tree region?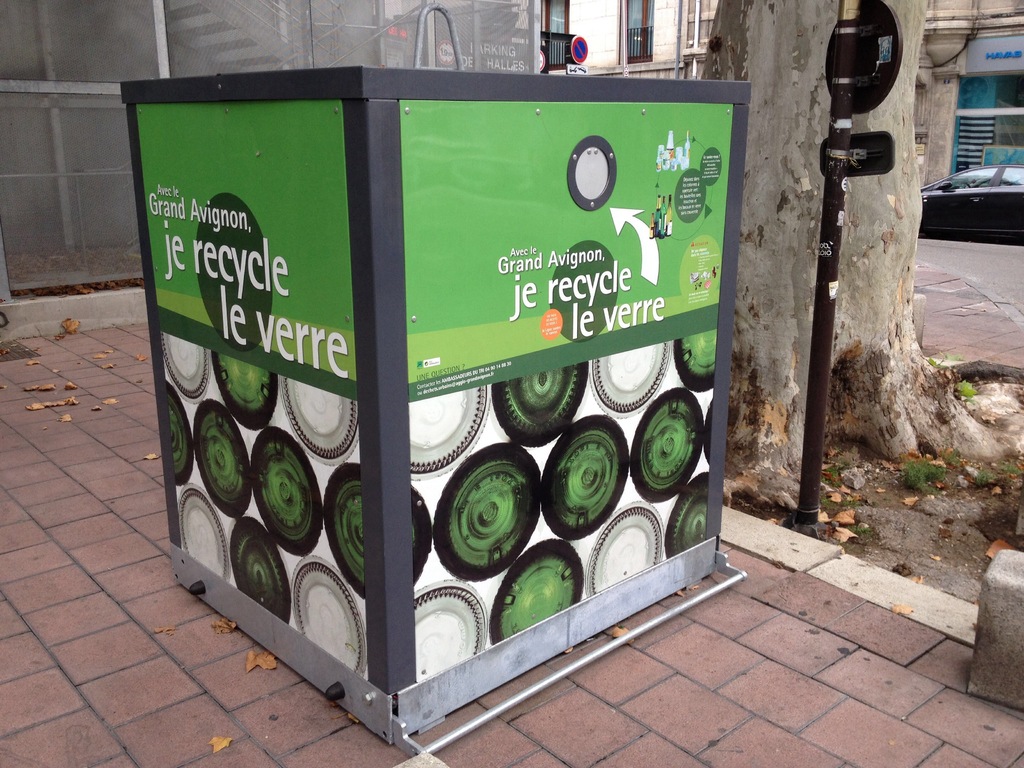
{"x1": 706, "y1": 0, "x2": 944, "y2": 520}
